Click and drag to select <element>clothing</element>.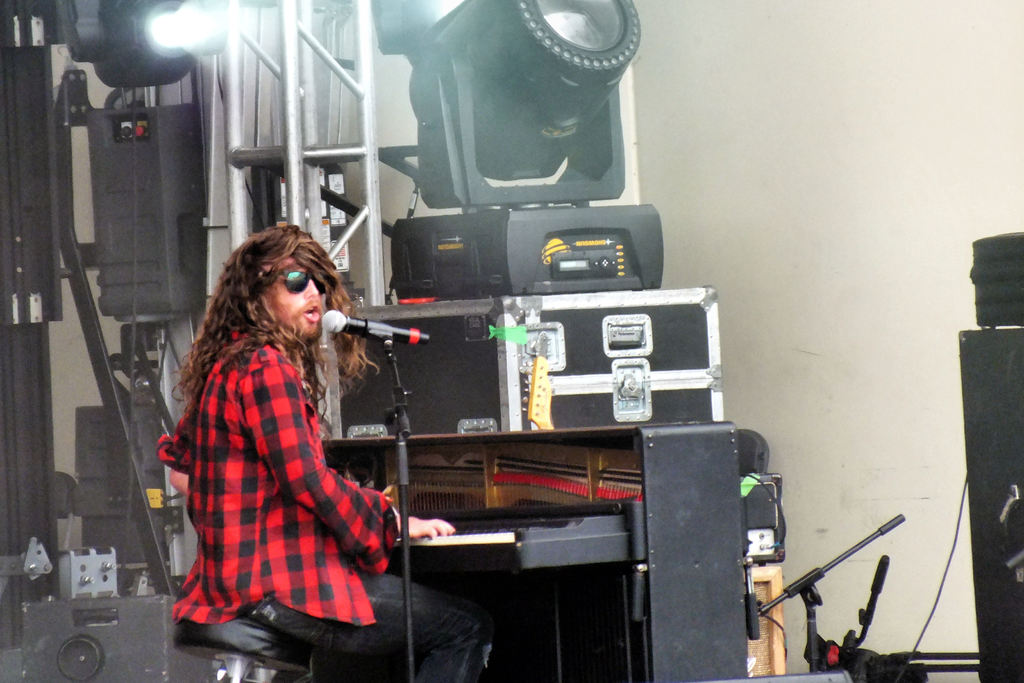
Selection: bbox=[250, 558, 499, 682].
